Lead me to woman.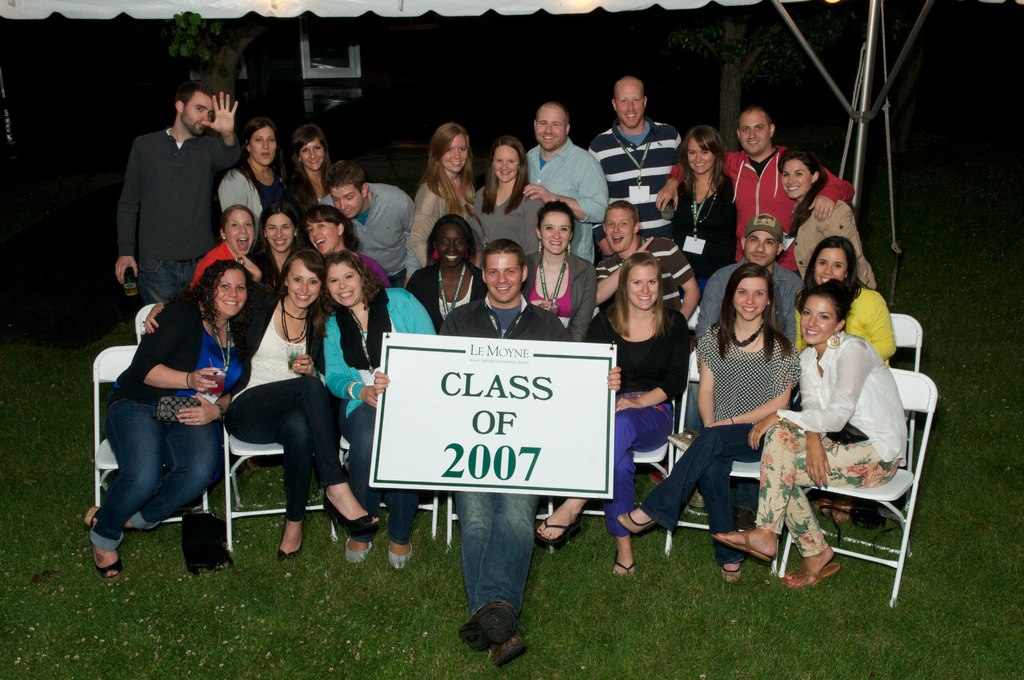
Lead to bbox=[278, 127, 335, 225].
